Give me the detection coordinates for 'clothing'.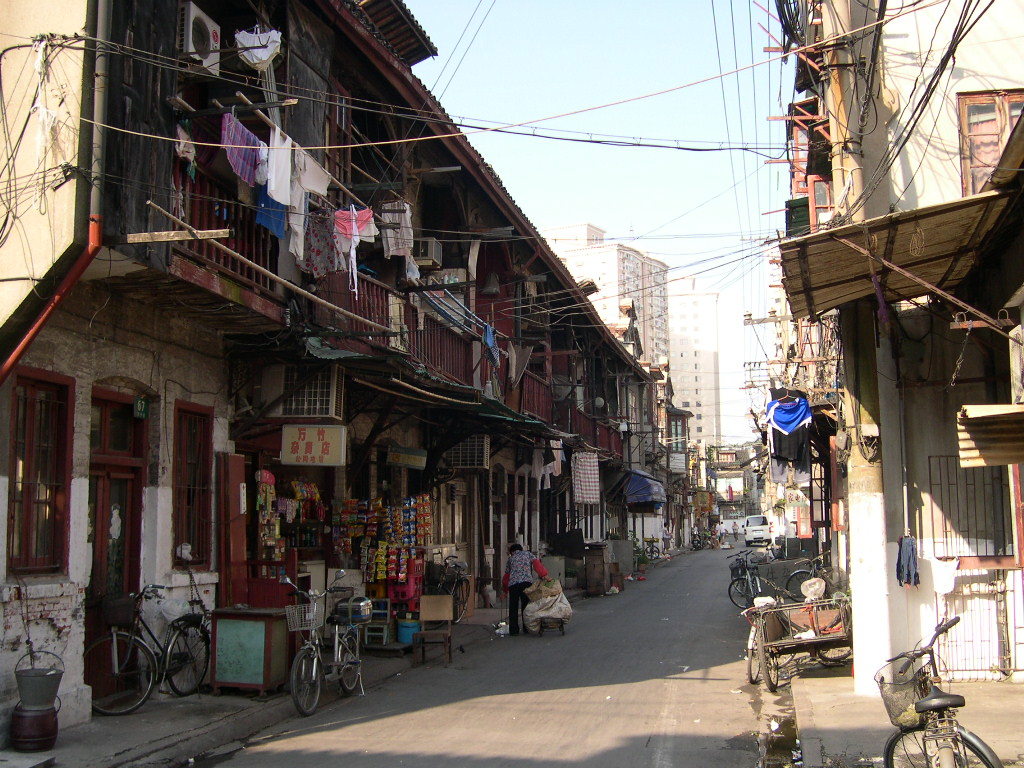
bbox=(509, 544, 548, 618).
